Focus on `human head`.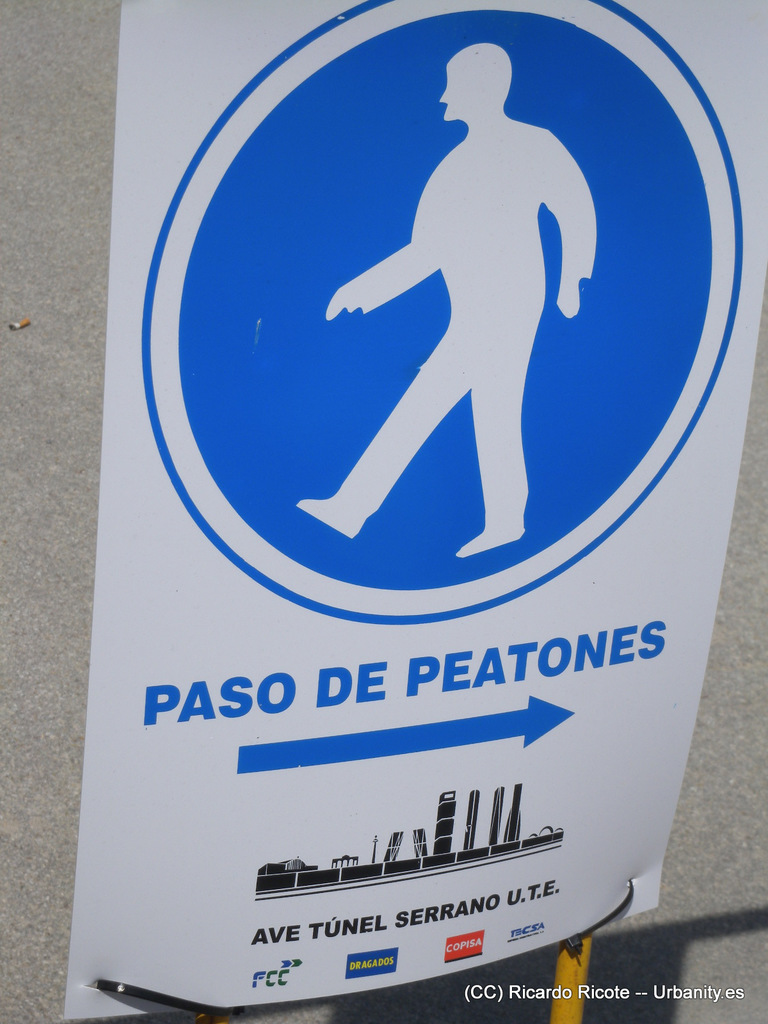
Focused at bbox(290, 49, 596, 548).
